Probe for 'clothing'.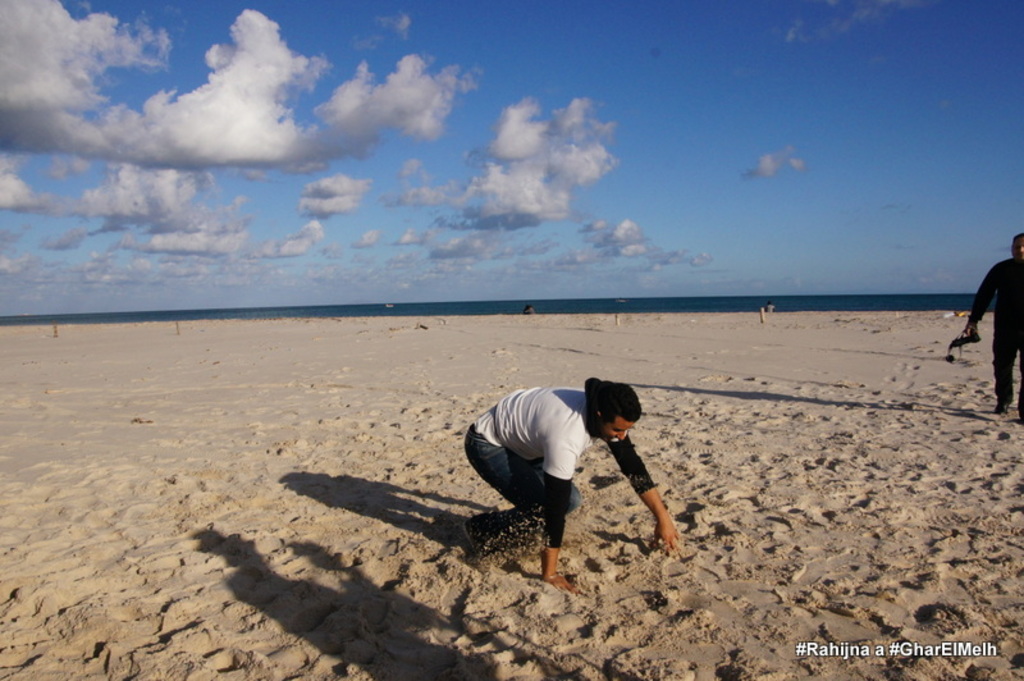
Probe result: (961,251,1023,406).
